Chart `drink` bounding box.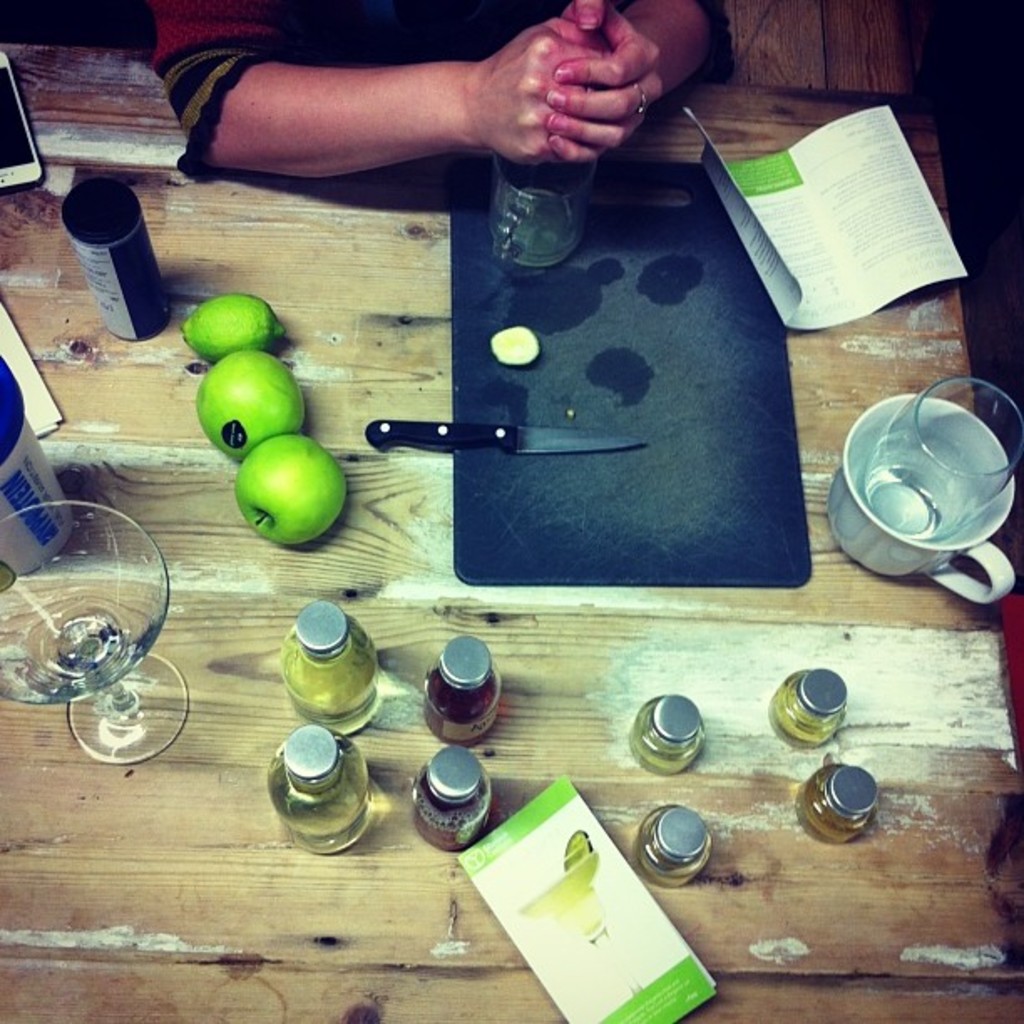
Charted: Rect(512, 852, 602, 939).
